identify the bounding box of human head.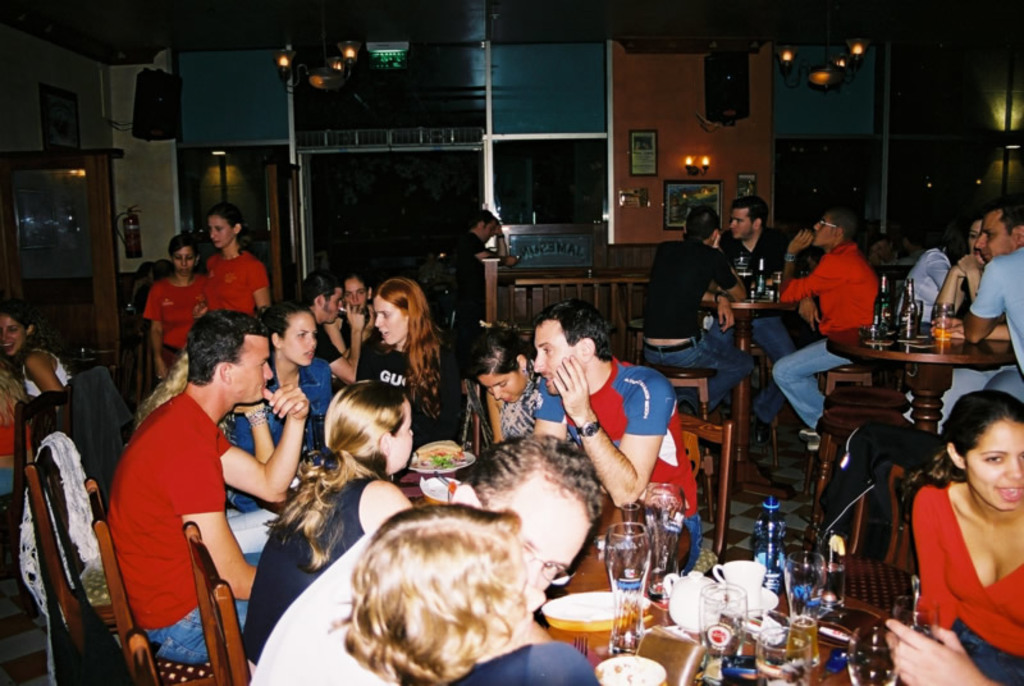
{"x1": 262, "y1": 299, "x2": 316, "y2": 369}.
